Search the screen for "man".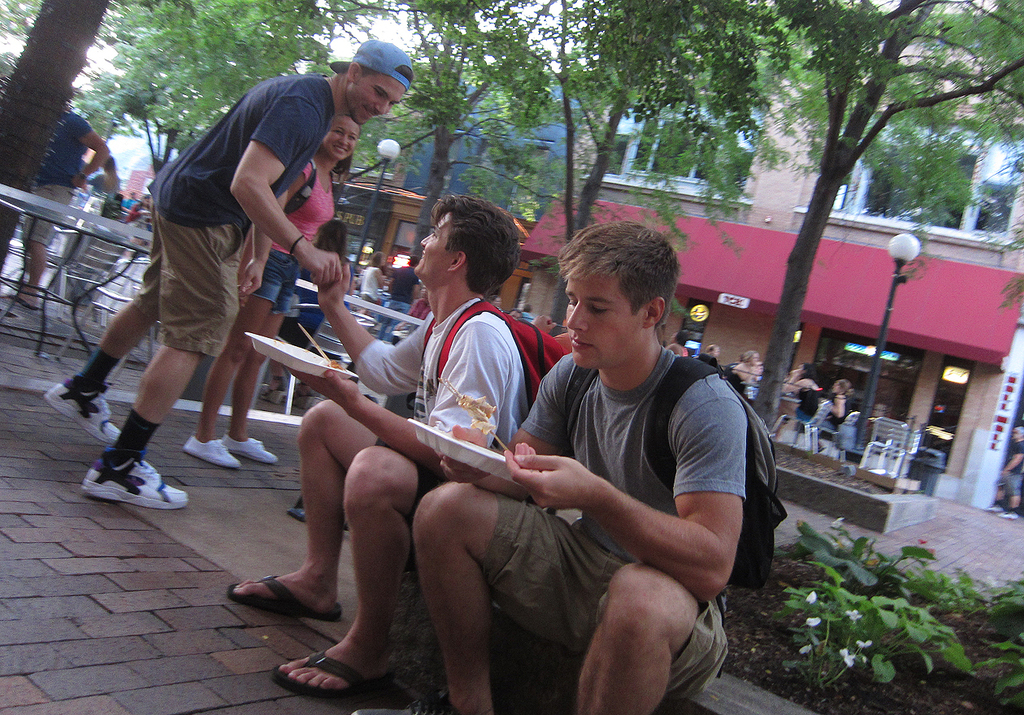
Found at 469/209/759/713.
